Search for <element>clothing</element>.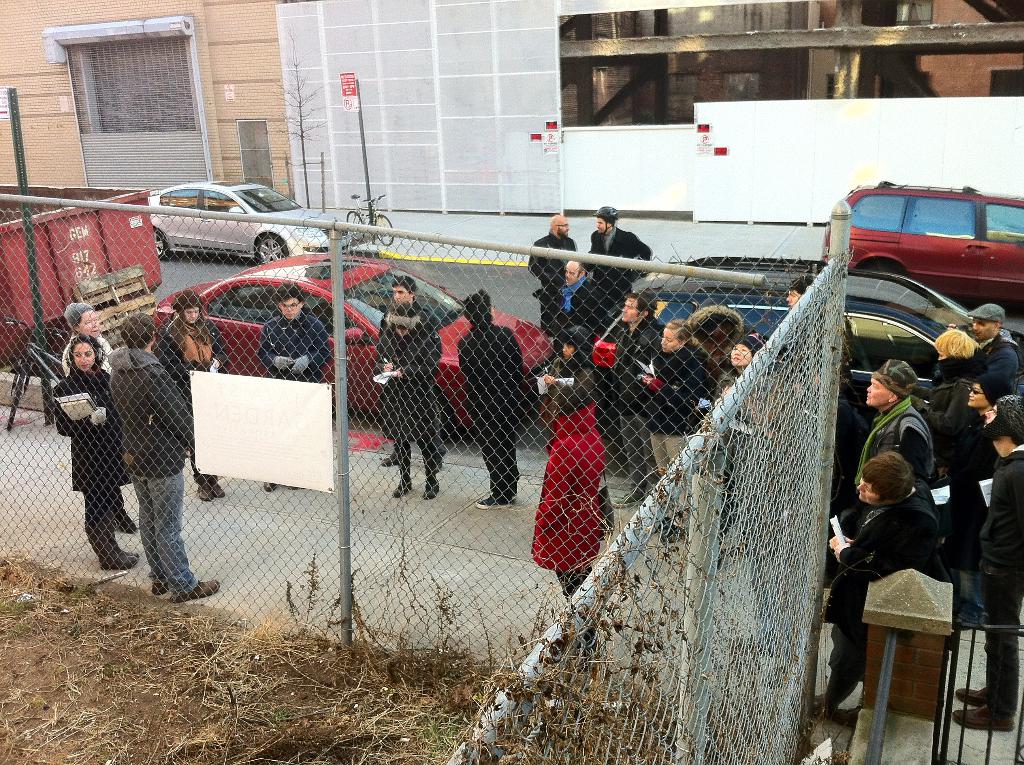
Found at BBox(56, 361, 127, 549).
